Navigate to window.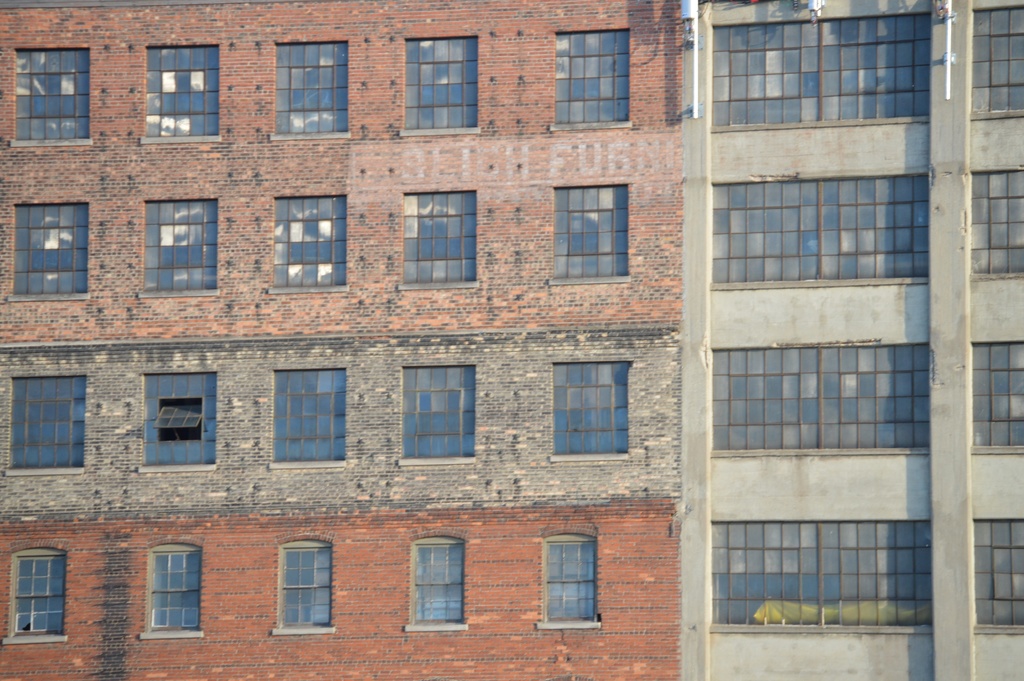
Navigation target: l=709, t=21, r=932, b=125.
